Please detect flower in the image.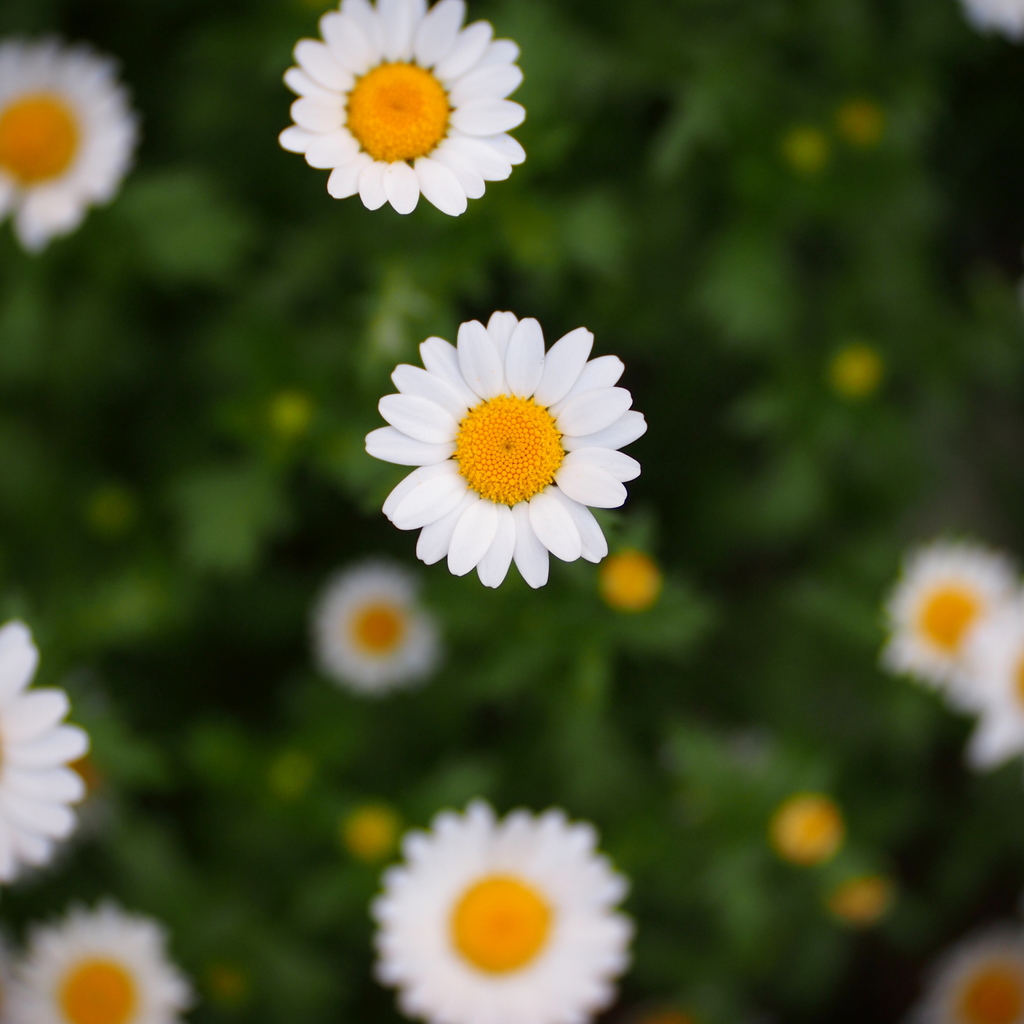
box=[361, 291, 653, 593].
